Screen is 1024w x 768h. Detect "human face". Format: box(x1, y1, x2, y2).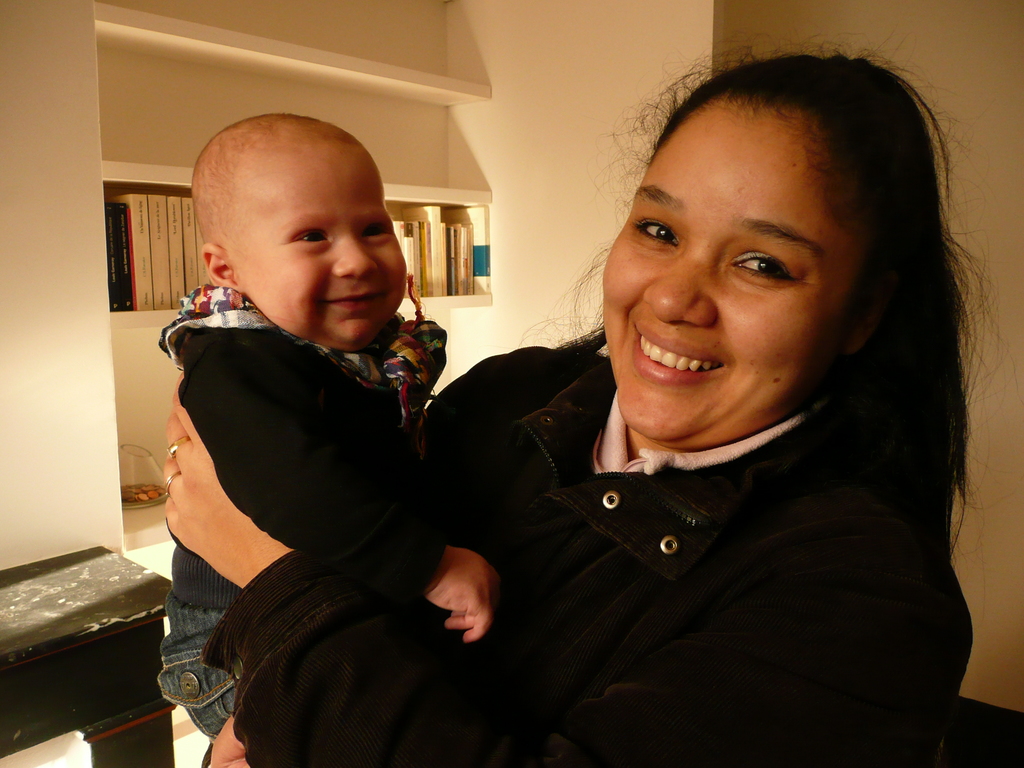
box(604, 99, 838, 452).
